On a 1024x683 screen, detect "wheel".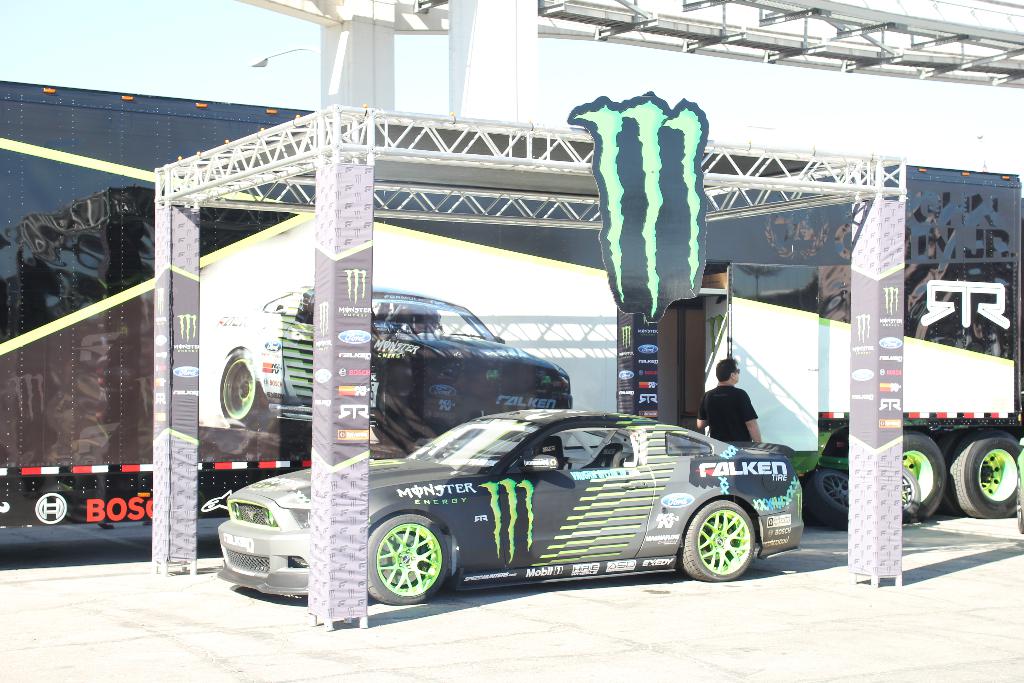
x1=220, y1=353, x2=278, y2=425.
